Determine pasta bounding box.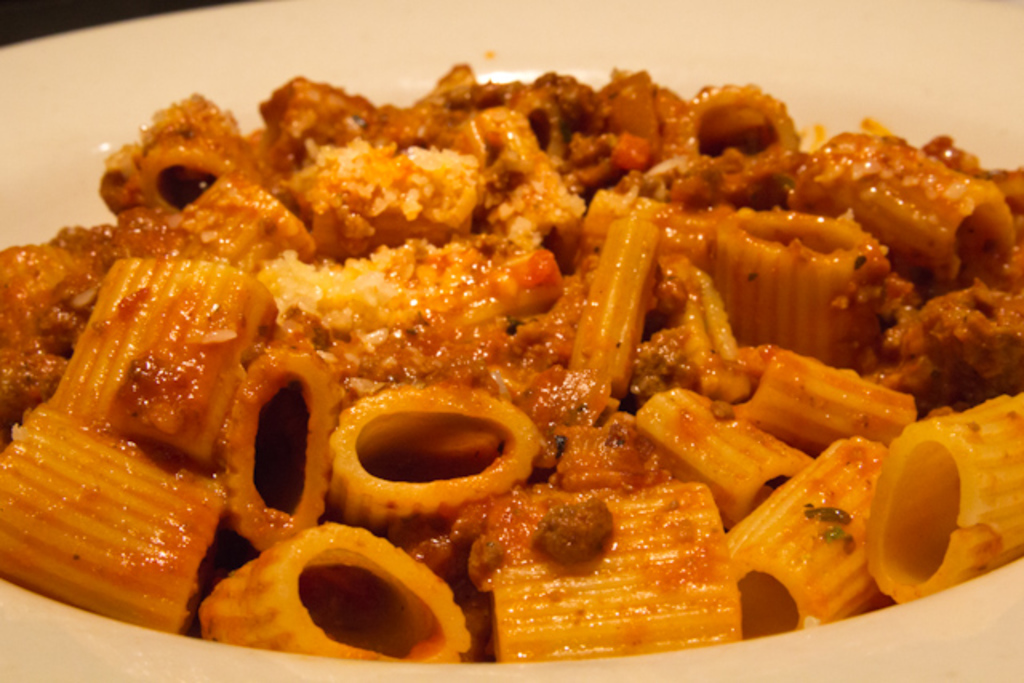
Determined: [0, 66, 1022, 662].
